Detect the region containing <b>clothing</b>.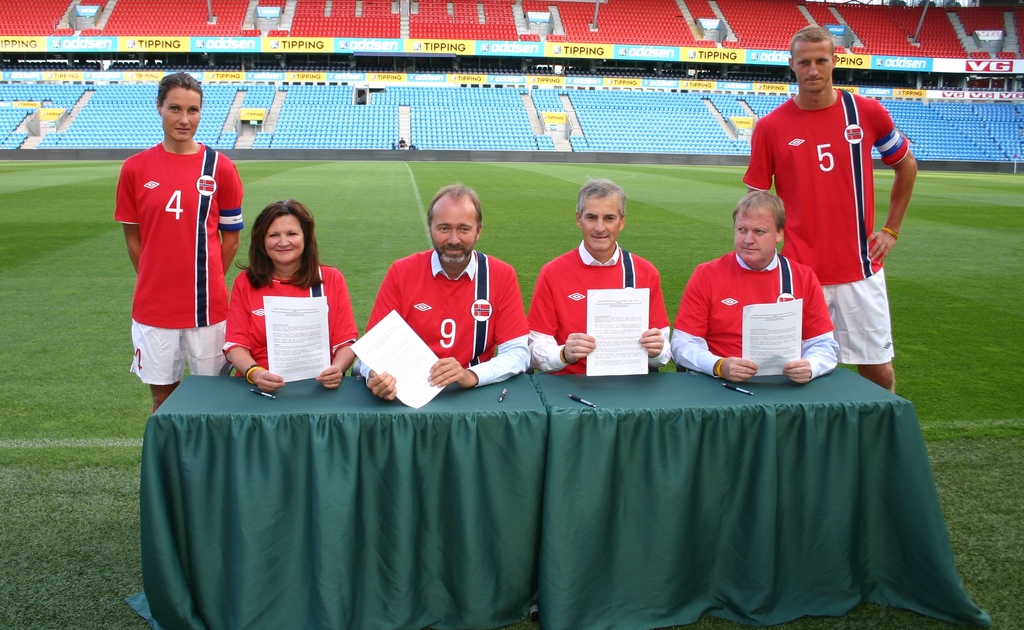
Rect(358, 241, 524, 382).
